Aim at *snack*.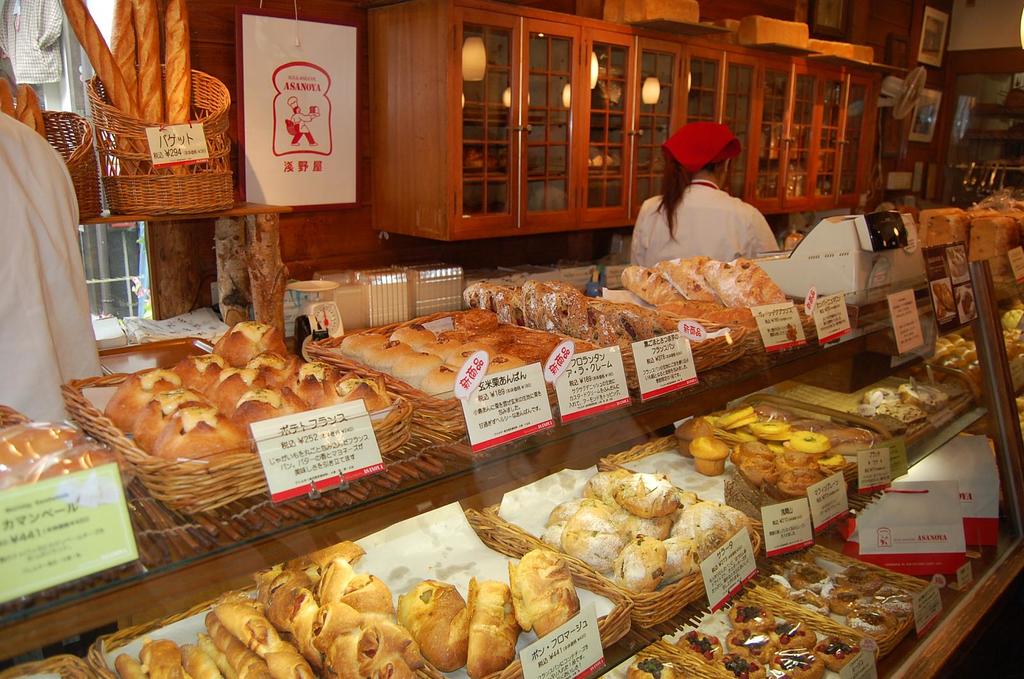
Aimed at select_region(468, 277, 692, 381).
